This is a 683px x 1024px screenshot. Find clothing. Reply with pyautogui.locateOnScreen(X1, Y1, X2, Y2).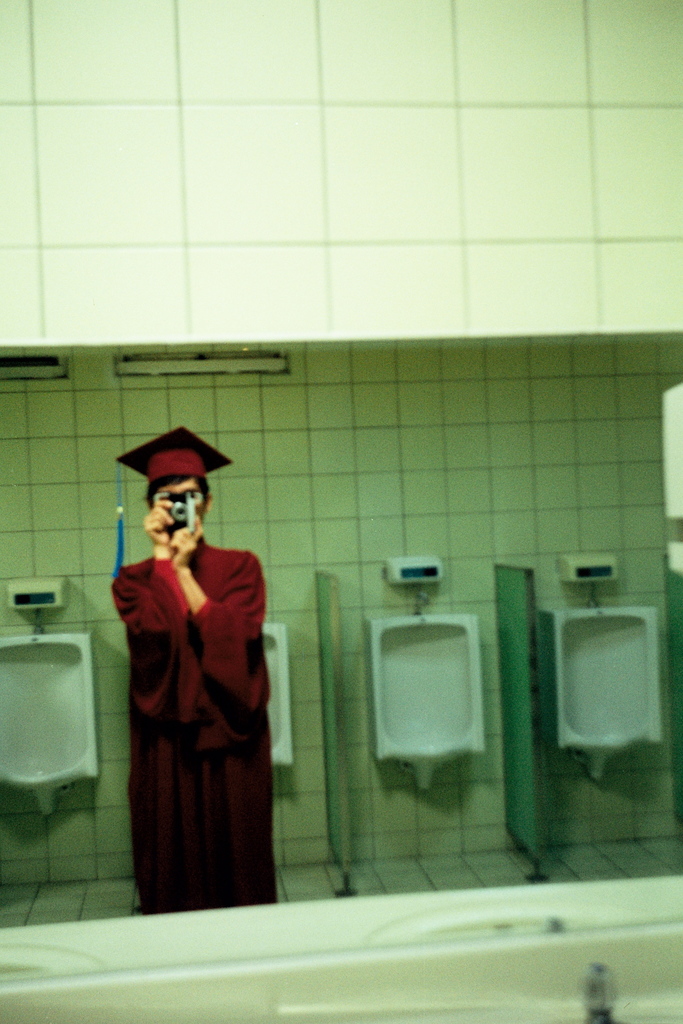
pyautogui.locateOnScreen(110, 516, 283, 899).
